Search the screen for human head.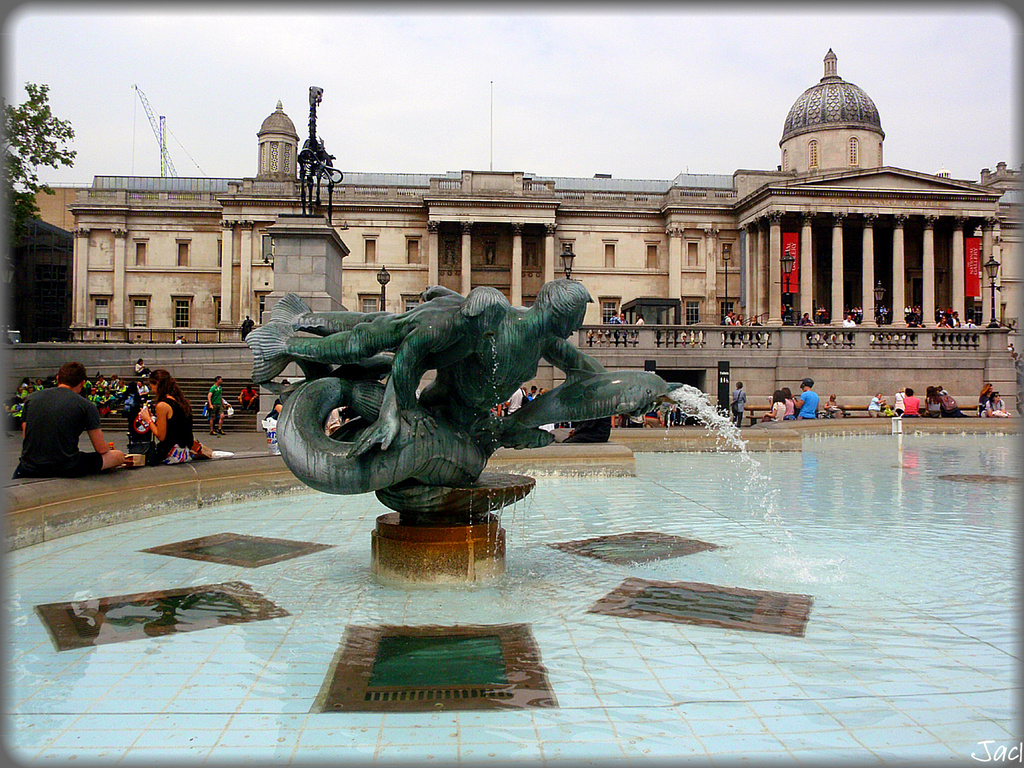
Found at <region>874, 393, 881, 400</region>.
